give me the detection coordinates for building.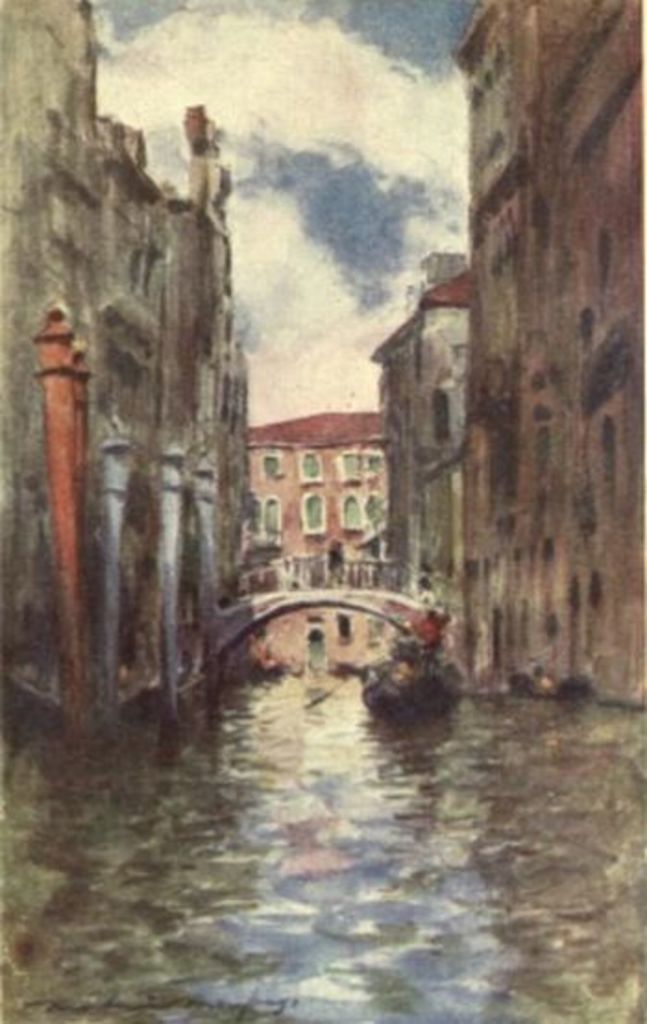
bbox(372, 268, 473, 686).
